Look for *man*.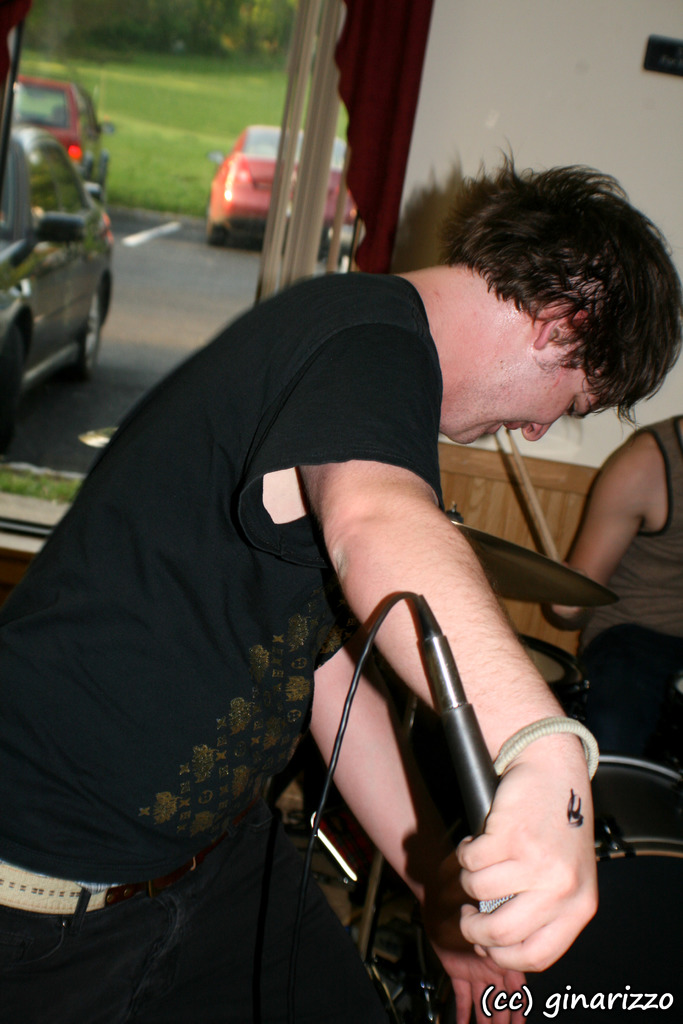
Found: x1=0, y1=147, x2=682, y2=1023.
